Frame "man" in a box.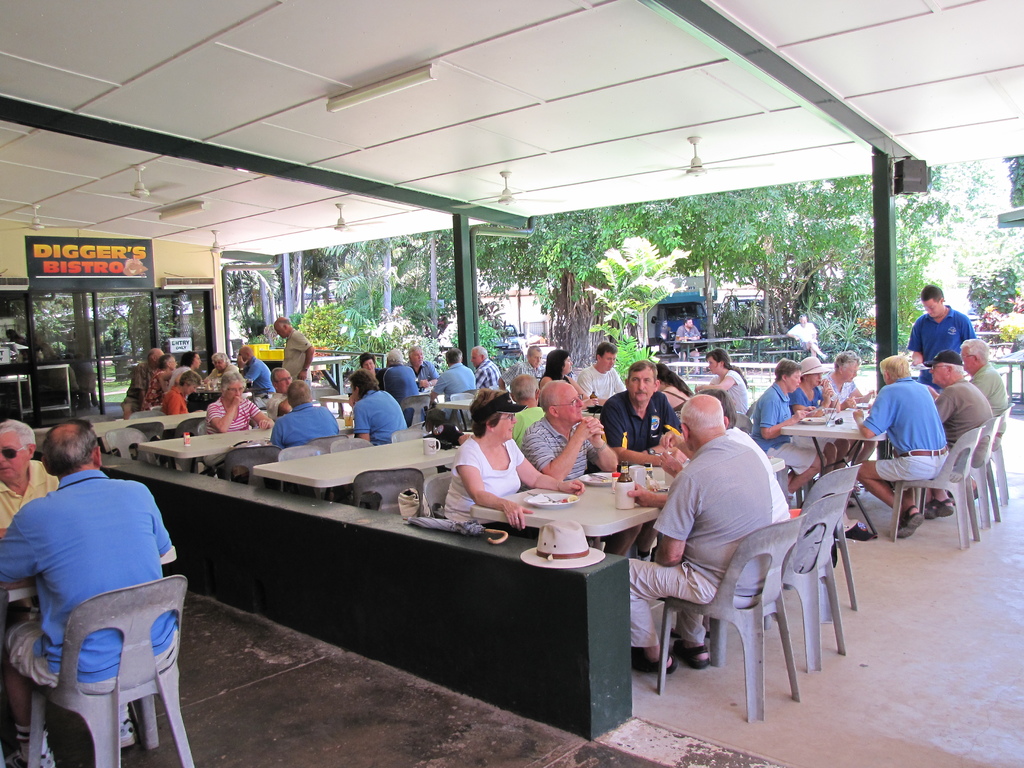
x1=854 y1=353 x2=951 y2=537.
